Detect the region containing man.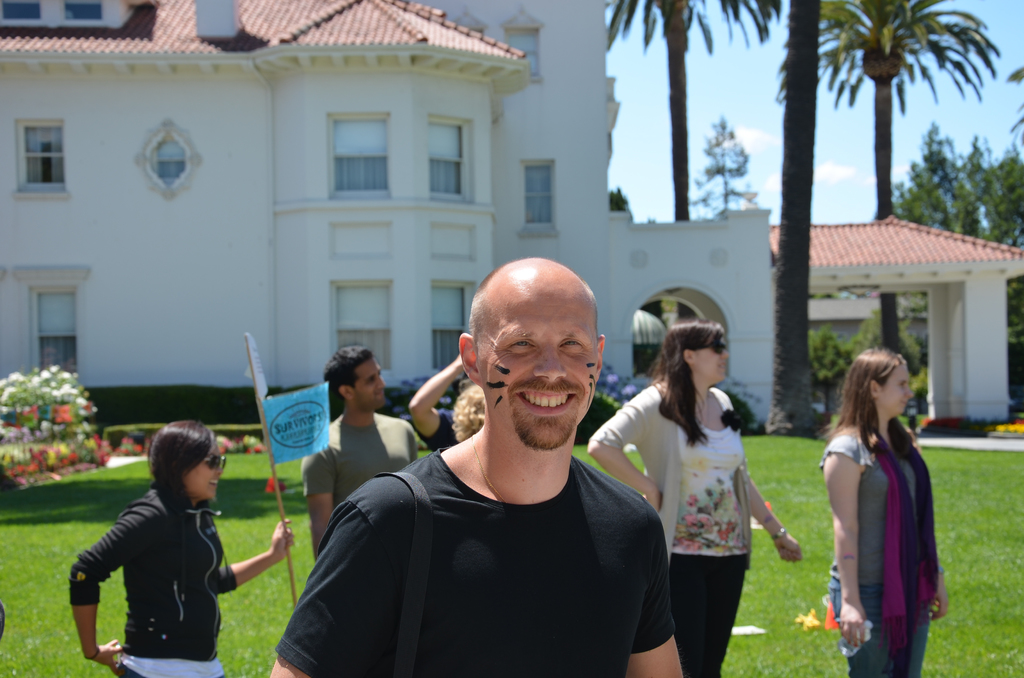
BBox(271, 257, 685, 677).
